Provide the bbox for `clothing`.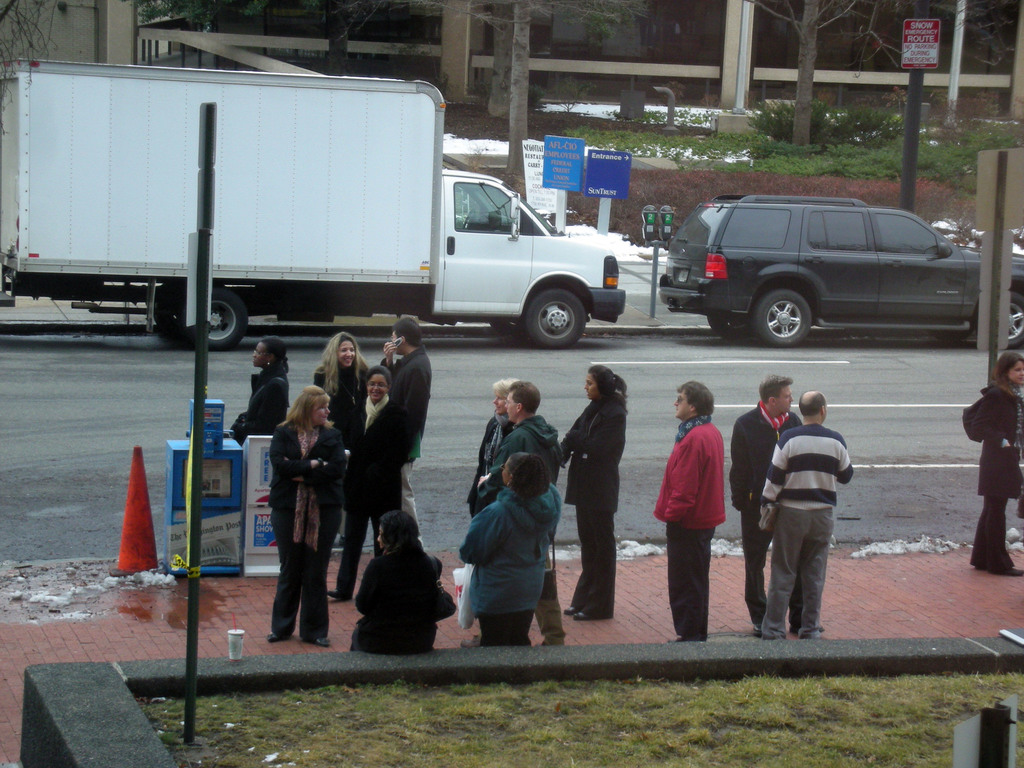
select_region(730, 405, 806, 627).
